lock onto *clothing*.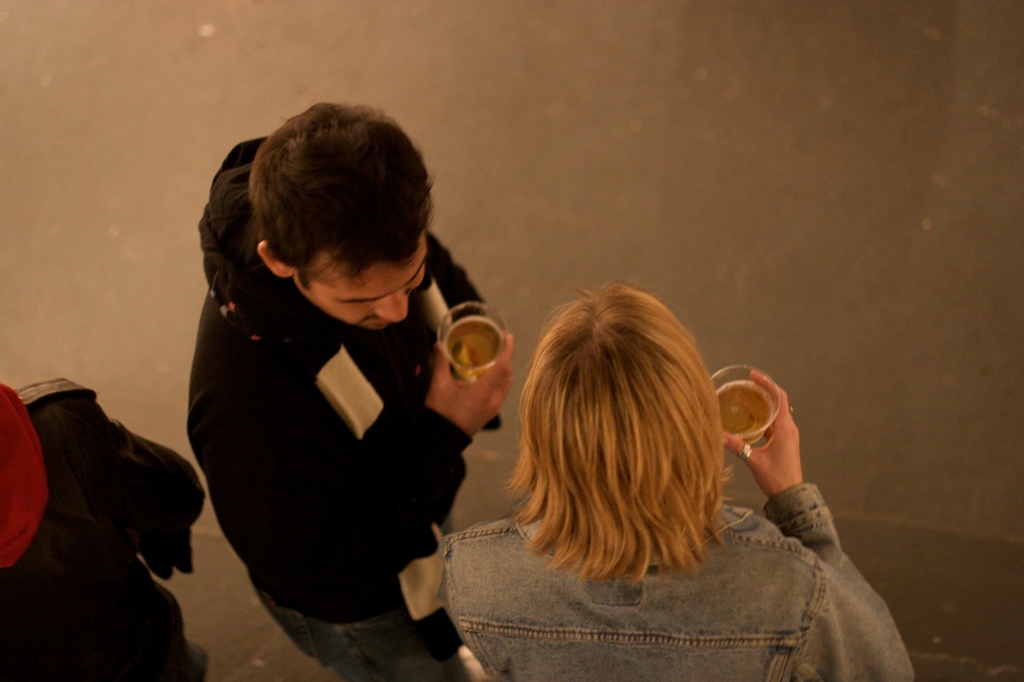
Locked: box(1, 380, 212, 681).
